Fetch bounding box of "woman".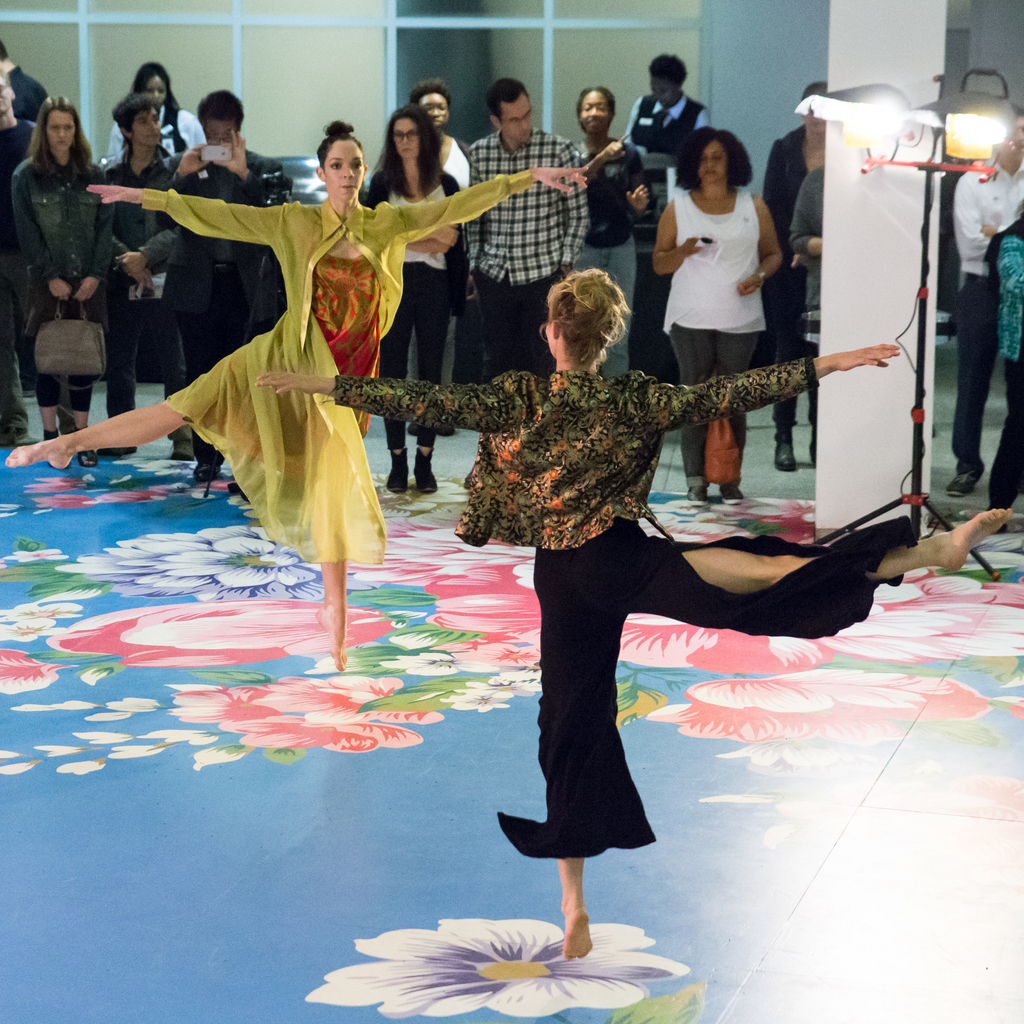
Bbox: <box>572,88,660,389</box>.
